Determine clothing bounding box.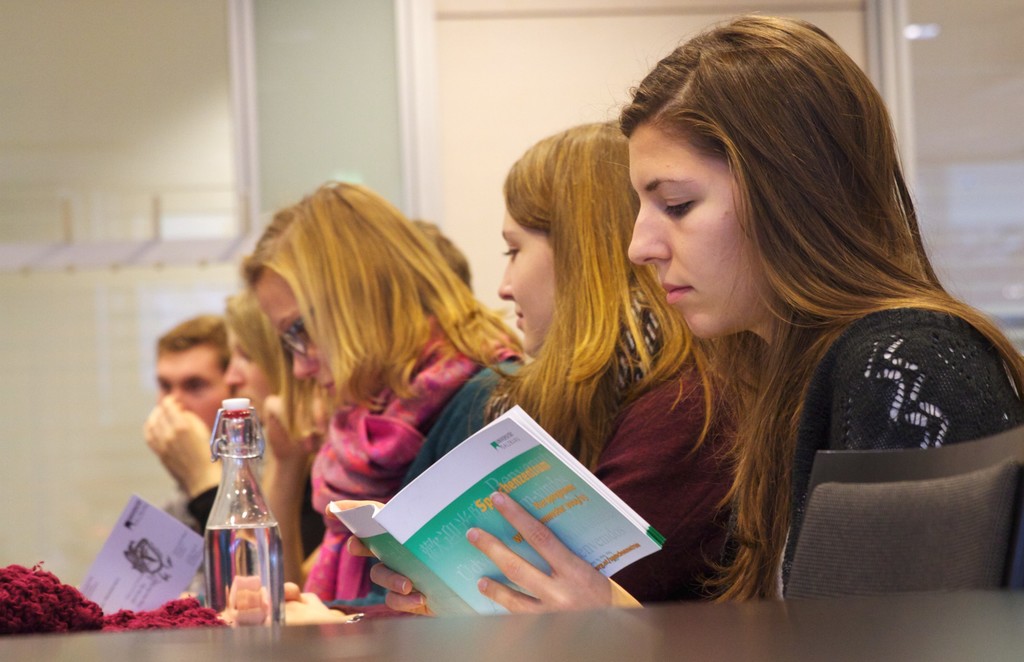
Determined: pyautogui.locateOnScreen(324, 360, 529, 609).
